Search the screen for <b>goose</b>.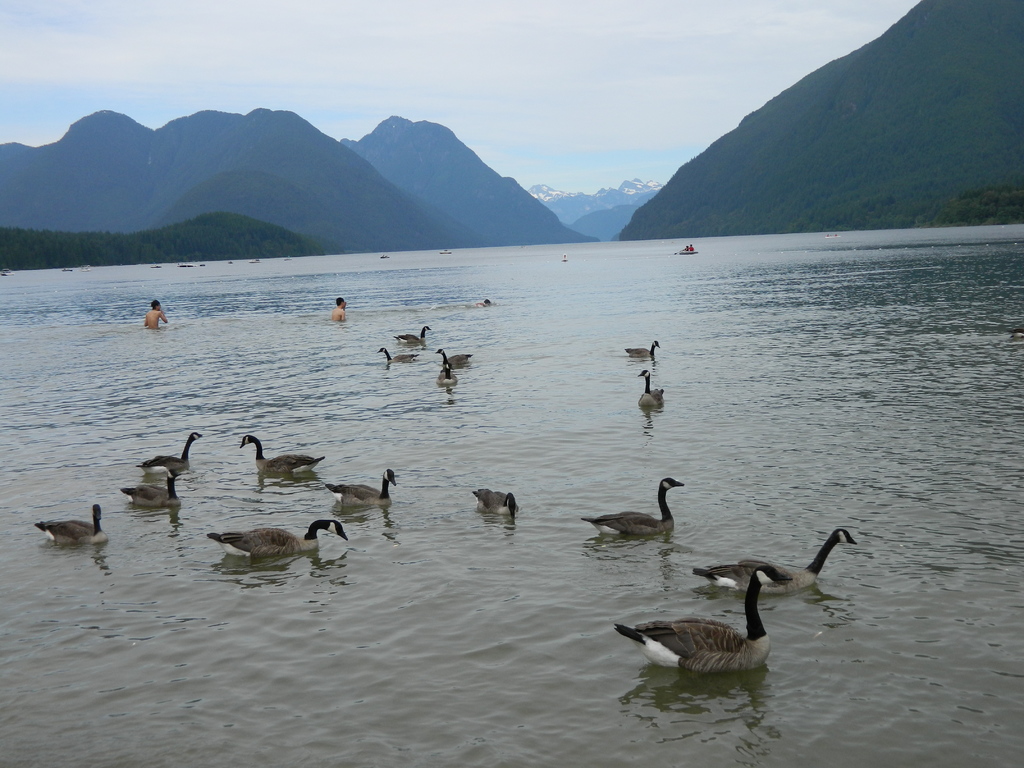
Found at <region>636, 369, 668, 412</region>.
